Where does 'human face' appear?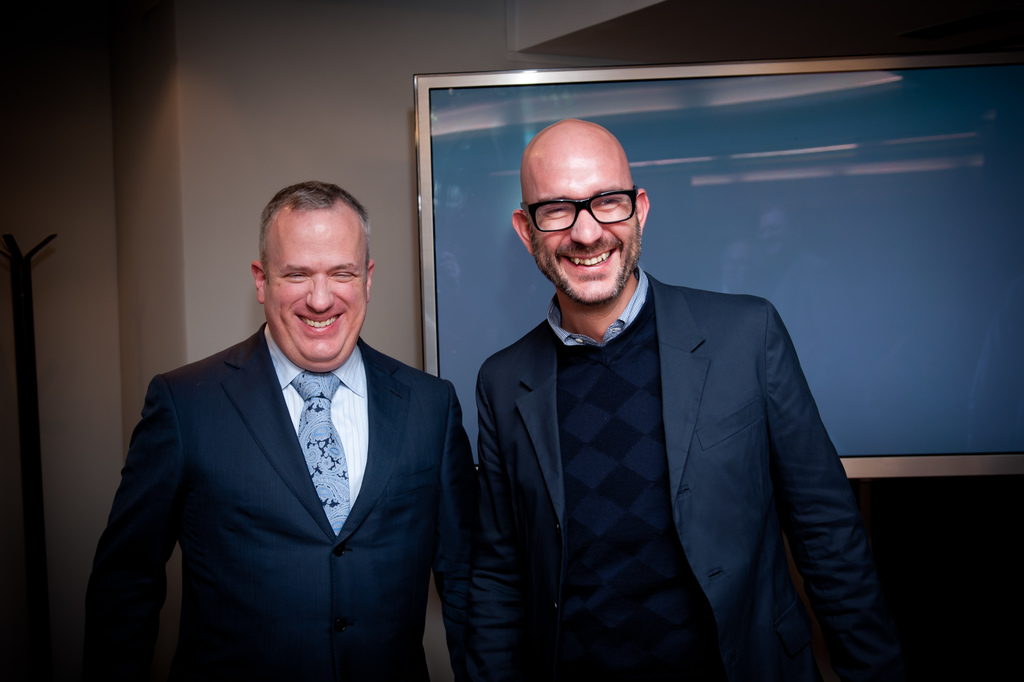
Appears at locate(269, 219, 367, 363).
